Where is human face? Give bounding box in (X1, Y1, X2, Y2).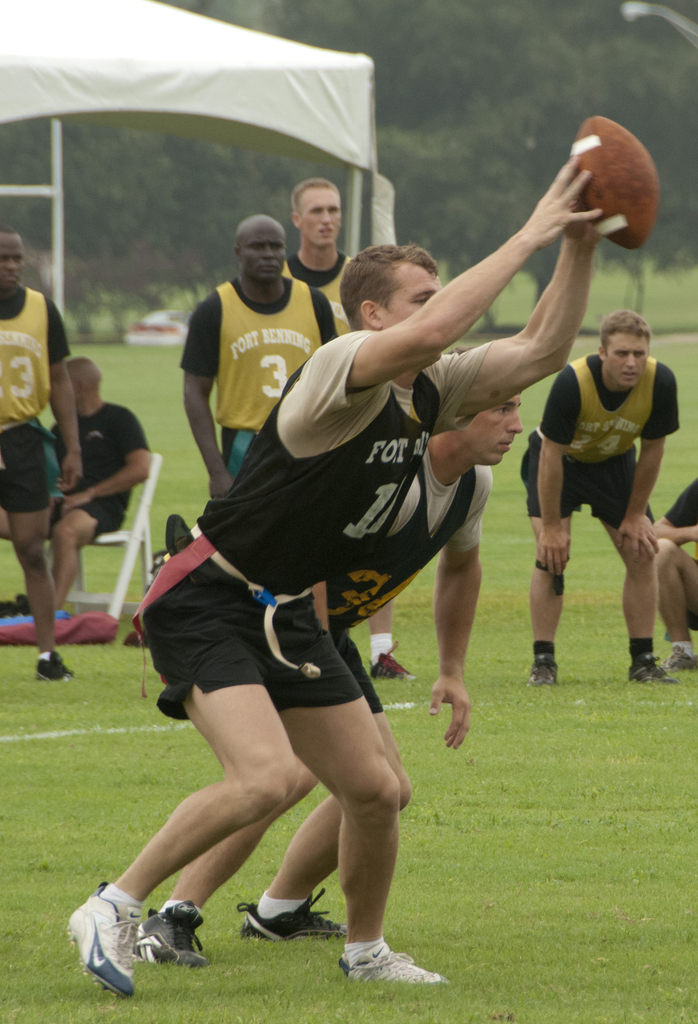
(457, 394, 520, 462).
